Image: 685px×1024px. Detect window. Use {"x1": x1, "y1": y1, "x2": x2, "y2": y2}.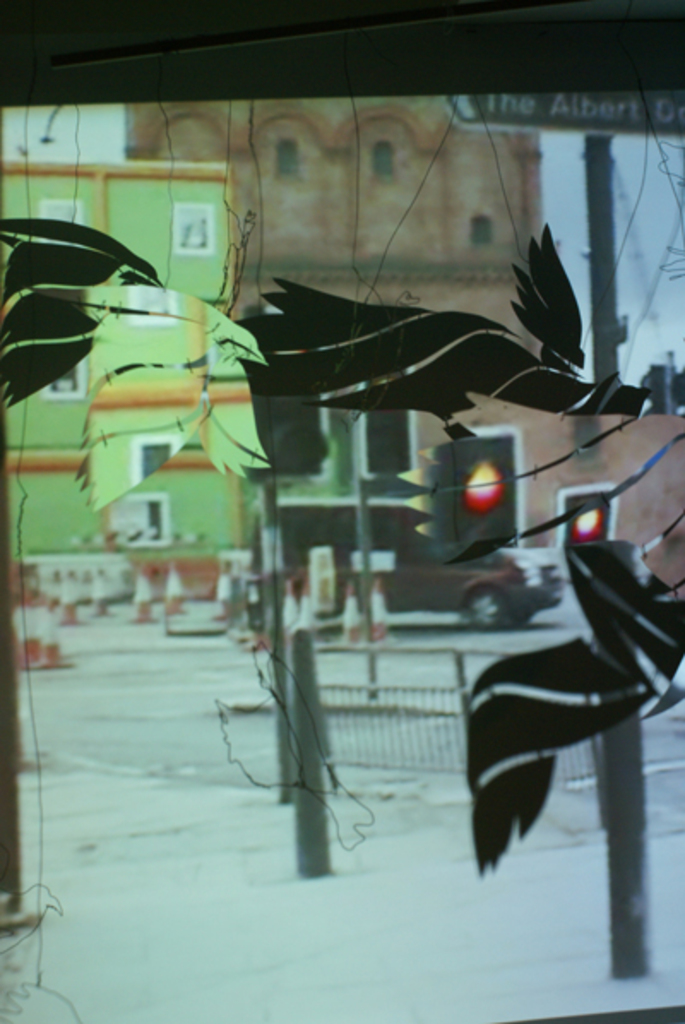
{"x1": 274, "y1": 137, "x2": 303, "y2": 180}.
